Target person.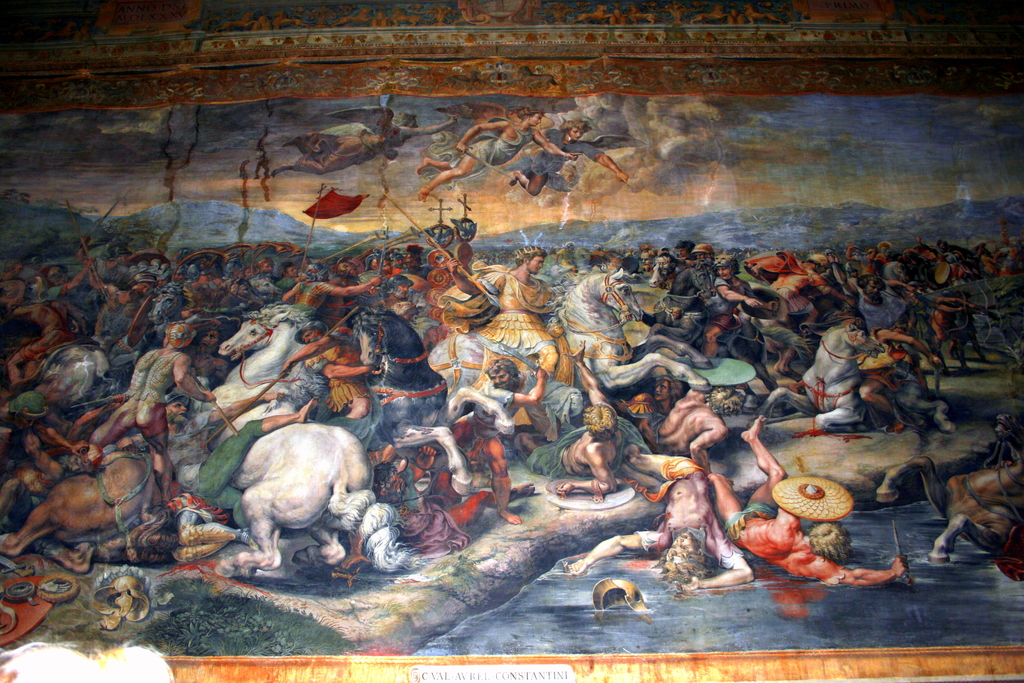
Target region: rect(487, 359, 587, 441).
